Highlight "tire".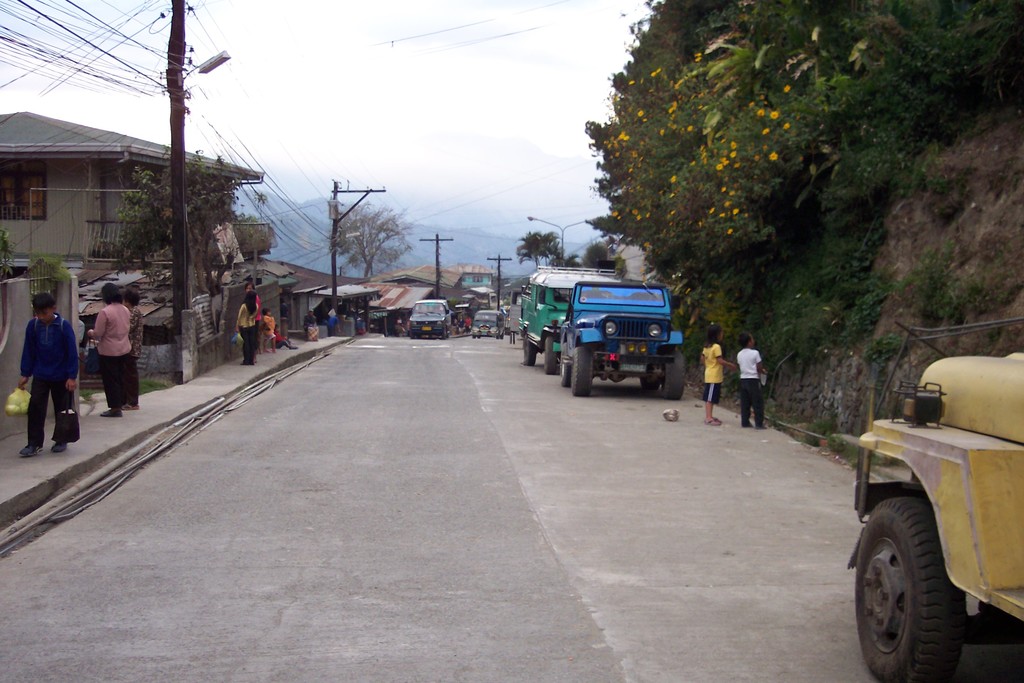
Highlighted region: 640, 374, 664, 397.
